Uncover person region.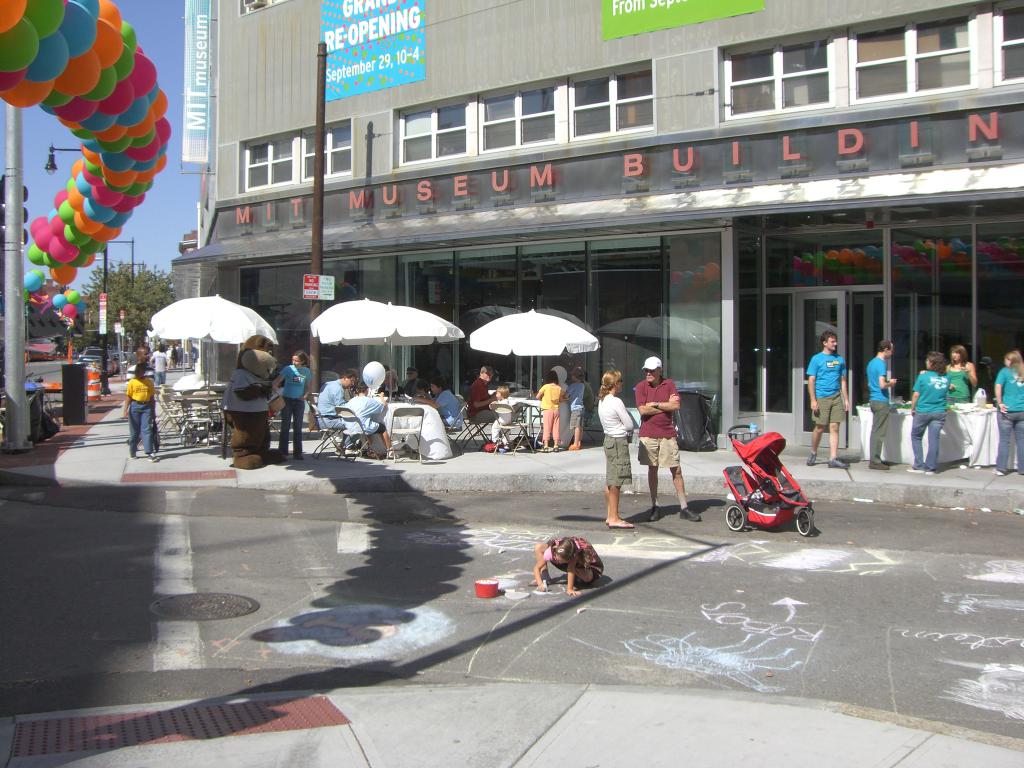
Uncovered: crop(528, 533, 604, 596).
